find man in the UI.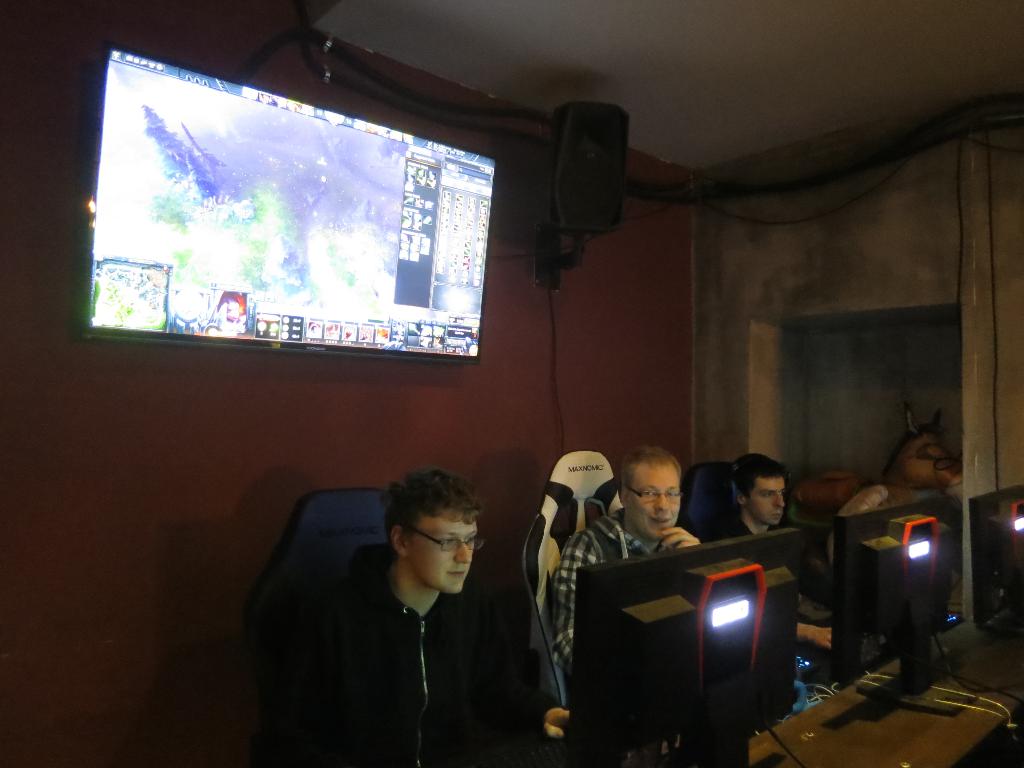
UI element at crop(546, 445, 706, 664).
